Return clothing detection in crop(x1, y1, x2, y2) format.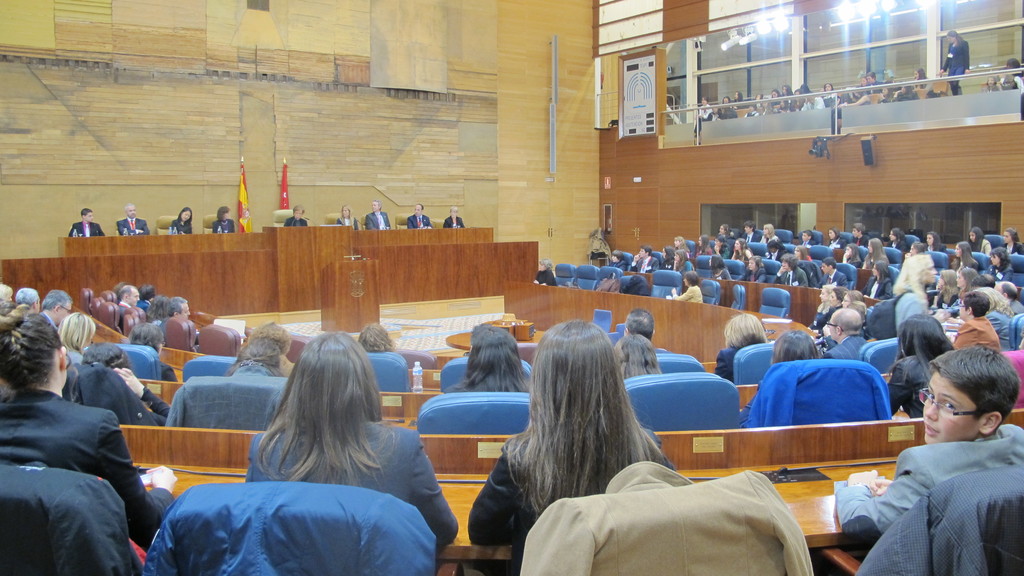
crop(894, 241, 911, 250).
